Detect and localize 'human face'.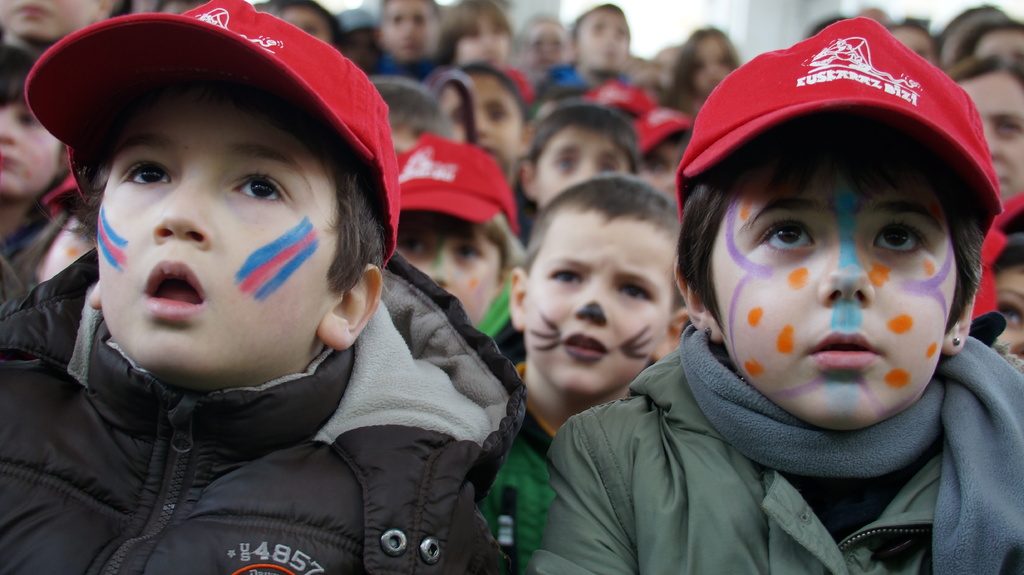
Localized at box=[975, 27, 1023, 65].
